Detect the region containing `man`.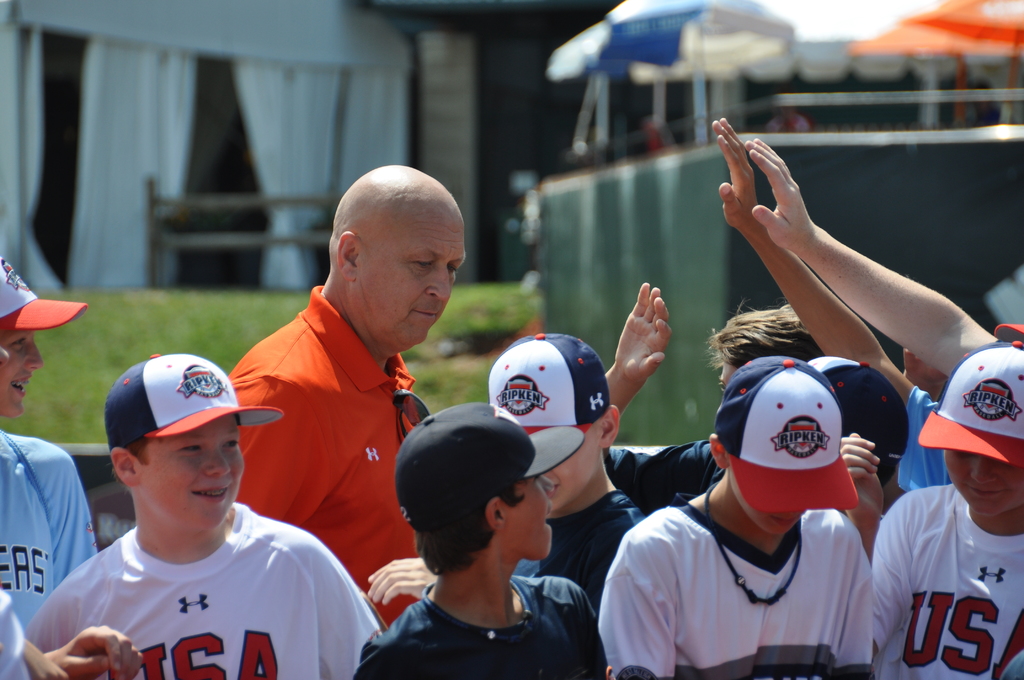
x1=0, y1=253, x2=104, y2=633.
